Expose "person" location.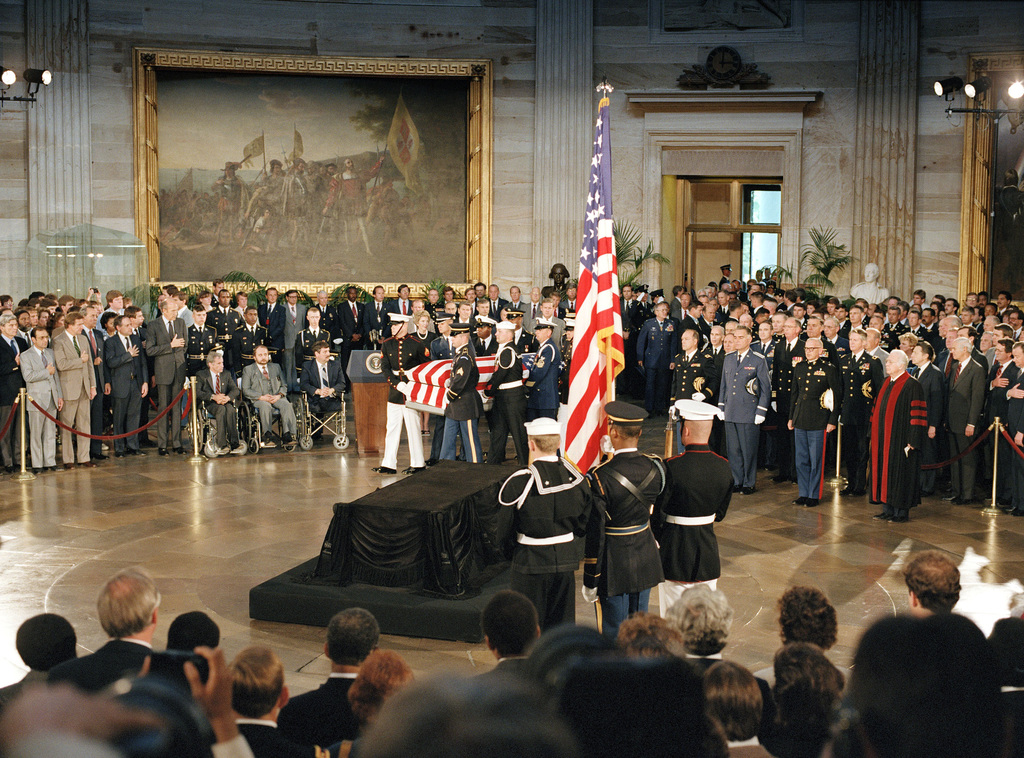
Exposed at BBox(591, 399, 664, 629).
